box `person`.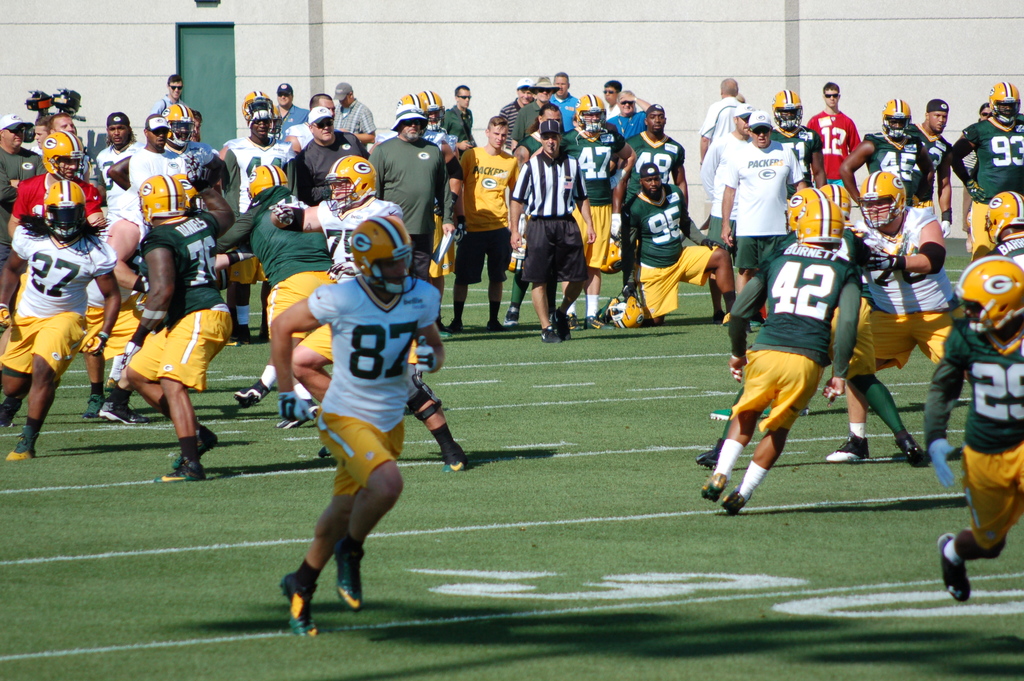
l=699, t=75, r=750, b=163.
